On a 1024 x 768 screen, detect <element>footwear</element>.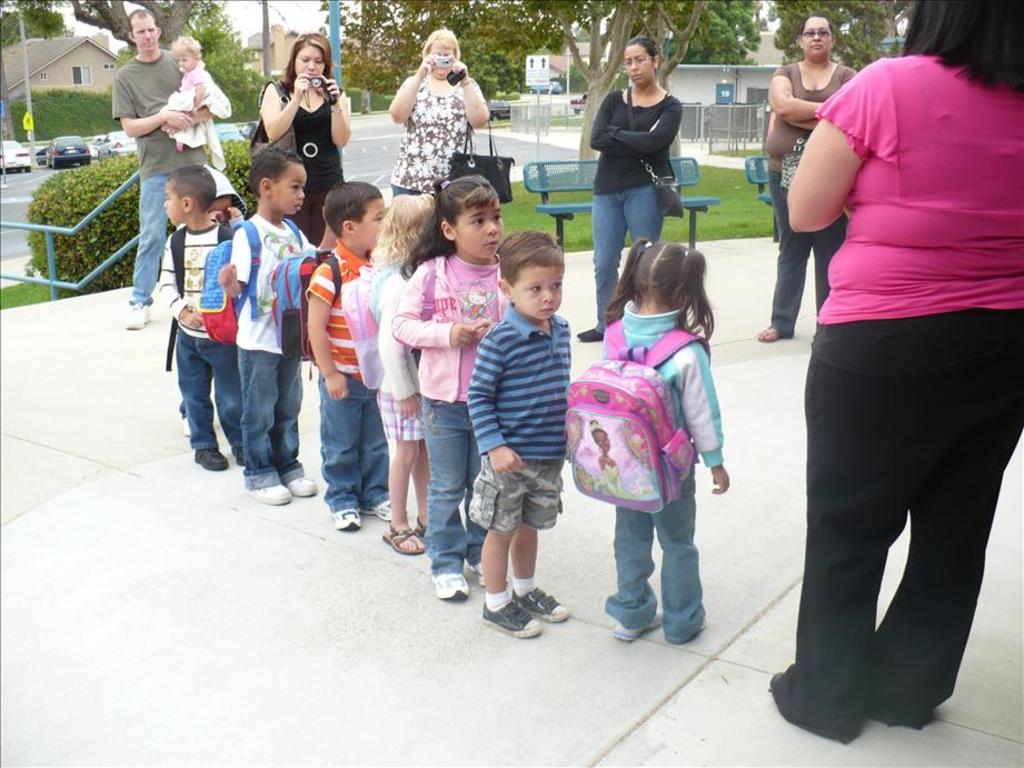
l=195, t=445, r=230, b=472.
